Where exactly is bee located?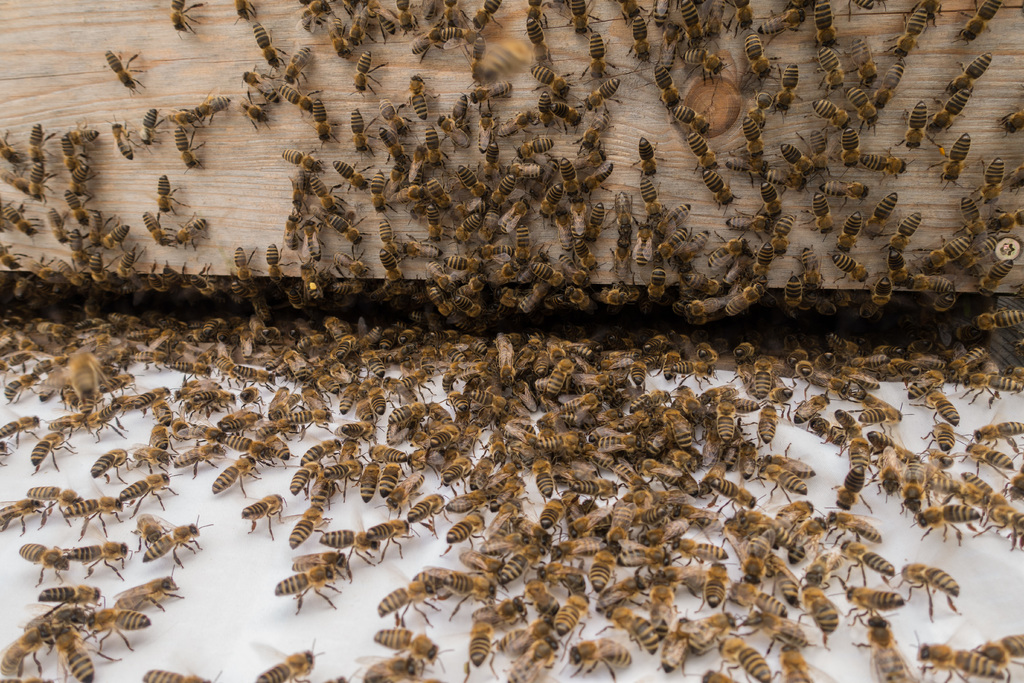
Its bounding box is [437, 510, 486, 559].
